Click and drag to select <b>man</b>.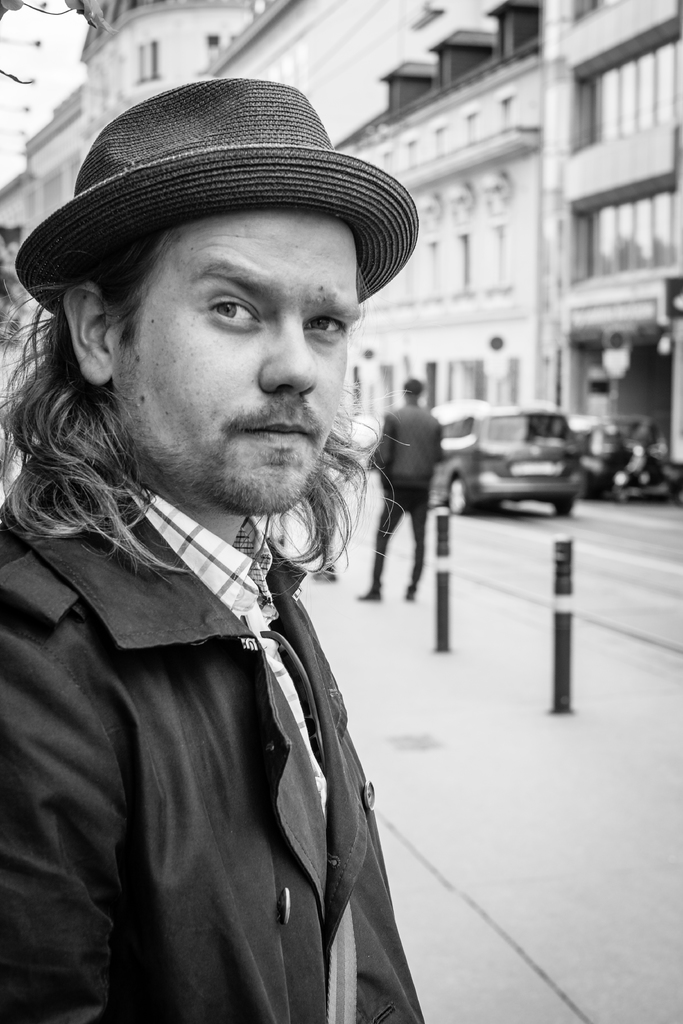
Selection: <region>0, 70, 427, 1023</region>.
